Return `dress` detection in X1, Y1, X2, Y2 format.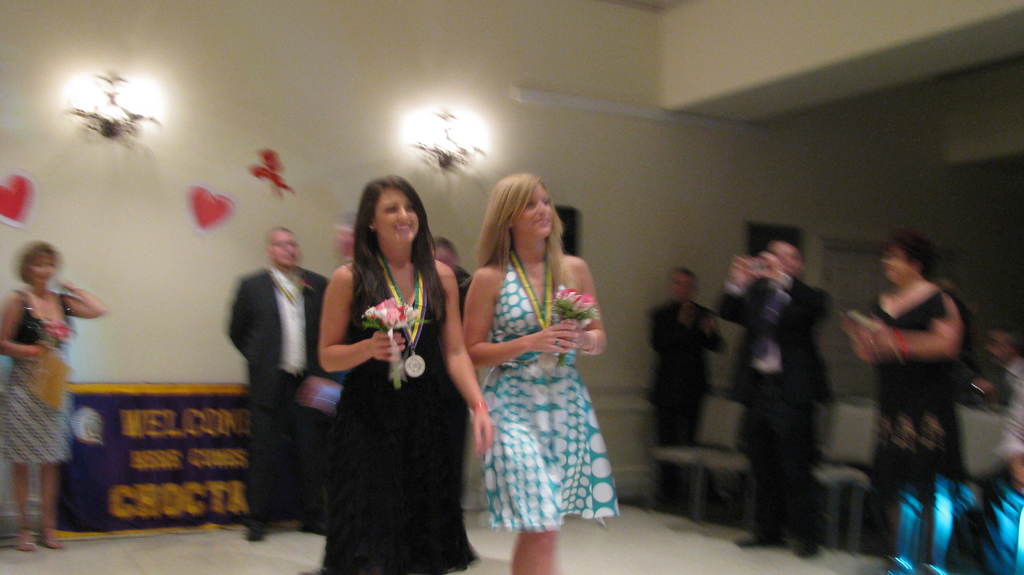
460, 224, 618, 527.
